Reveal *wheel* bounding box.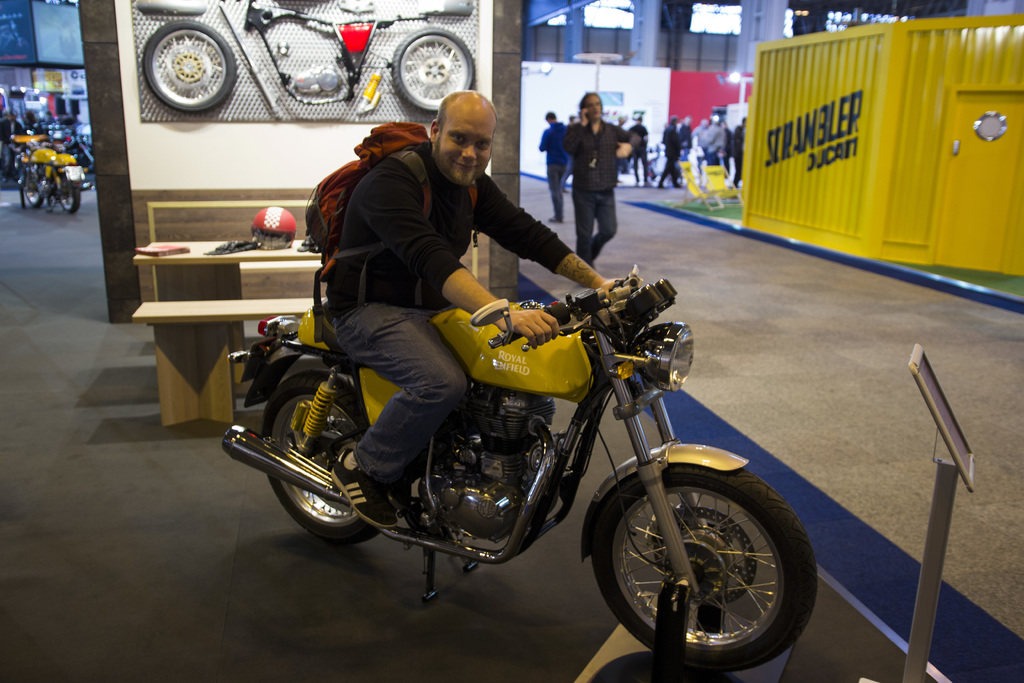
Revealed: l=24, t=175, r=44, b=208.
